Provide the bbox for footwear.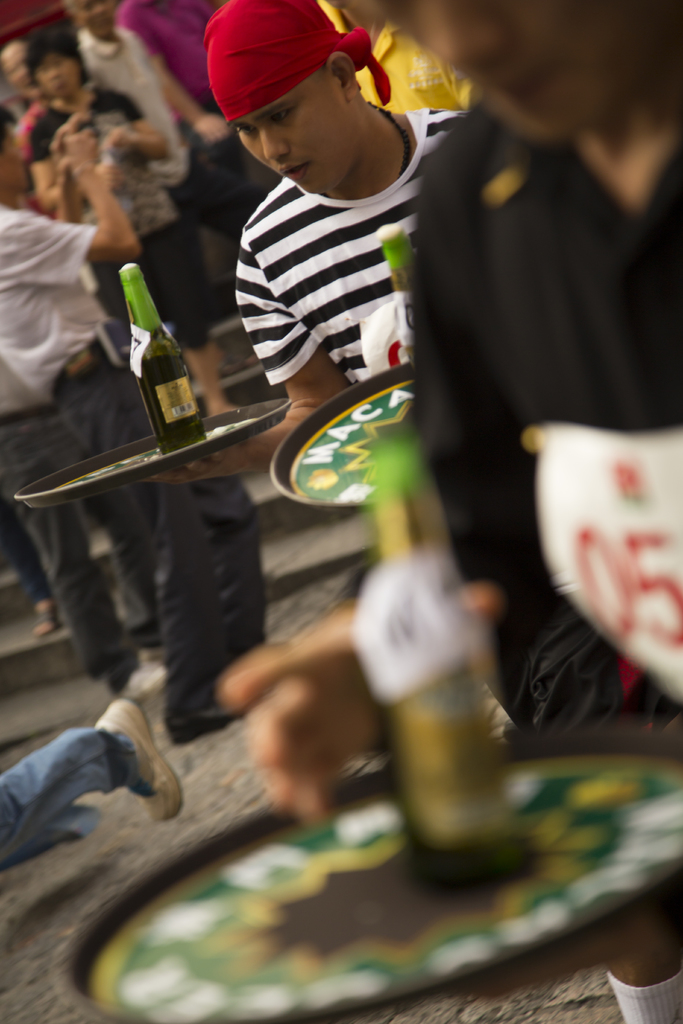
<region>119, 659, 169, 700</region>.
